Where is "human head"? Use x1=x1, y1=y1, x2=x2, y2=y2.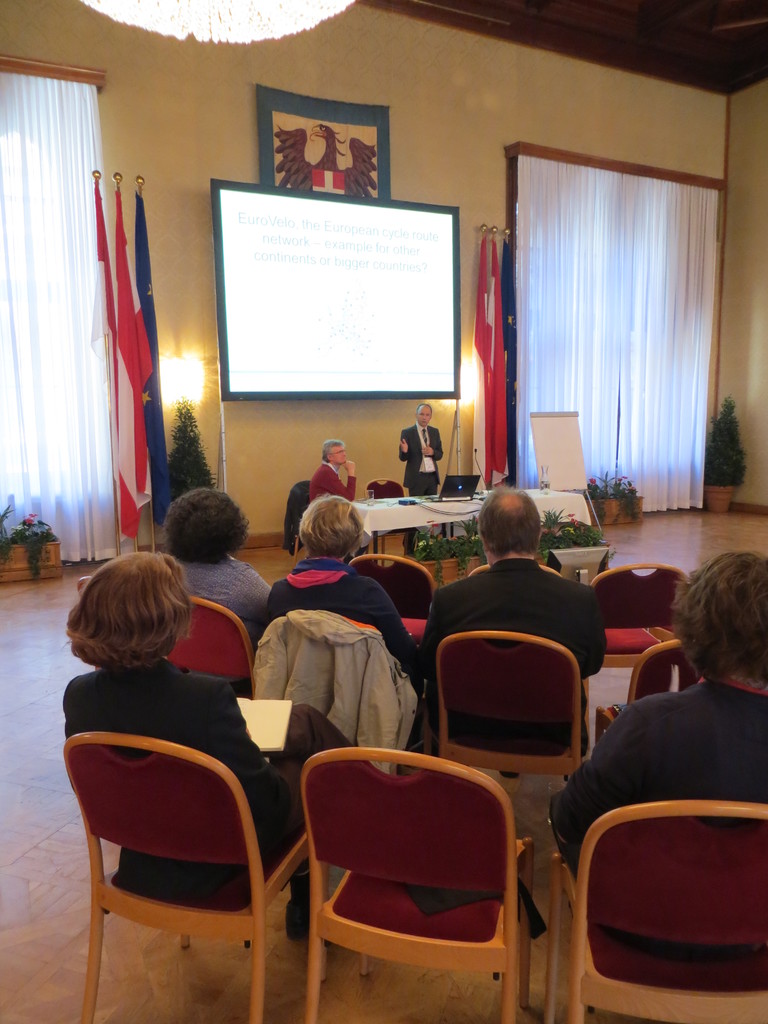
x1=66, y1=545, x2=195, y2=664.
